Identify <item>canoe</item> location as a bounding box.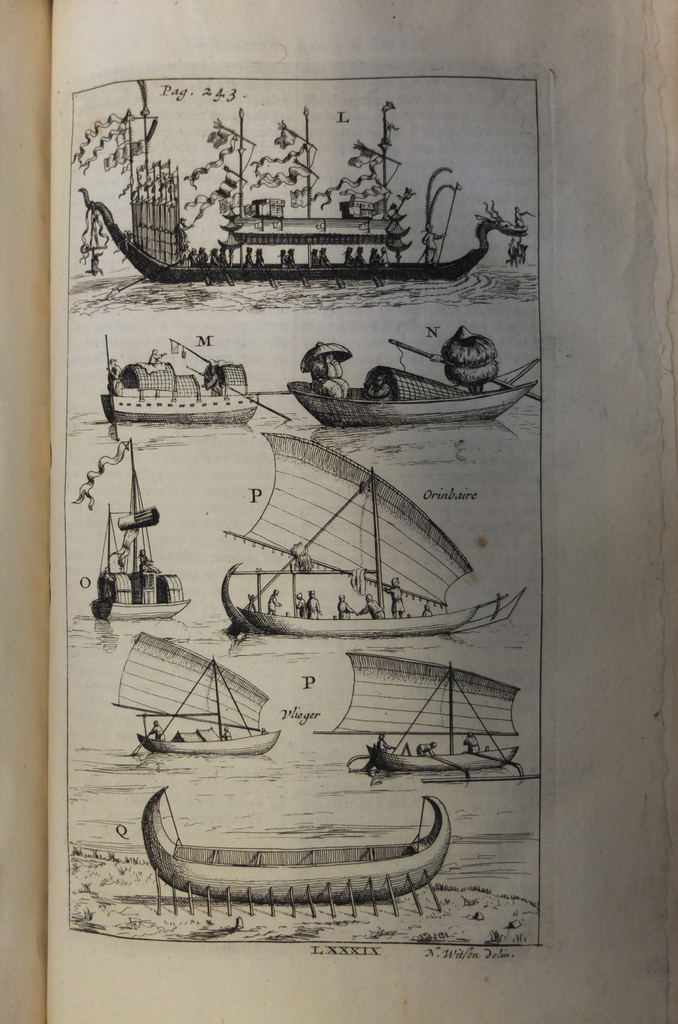
[x1=287, y1=383, x2=535, y2=428].
